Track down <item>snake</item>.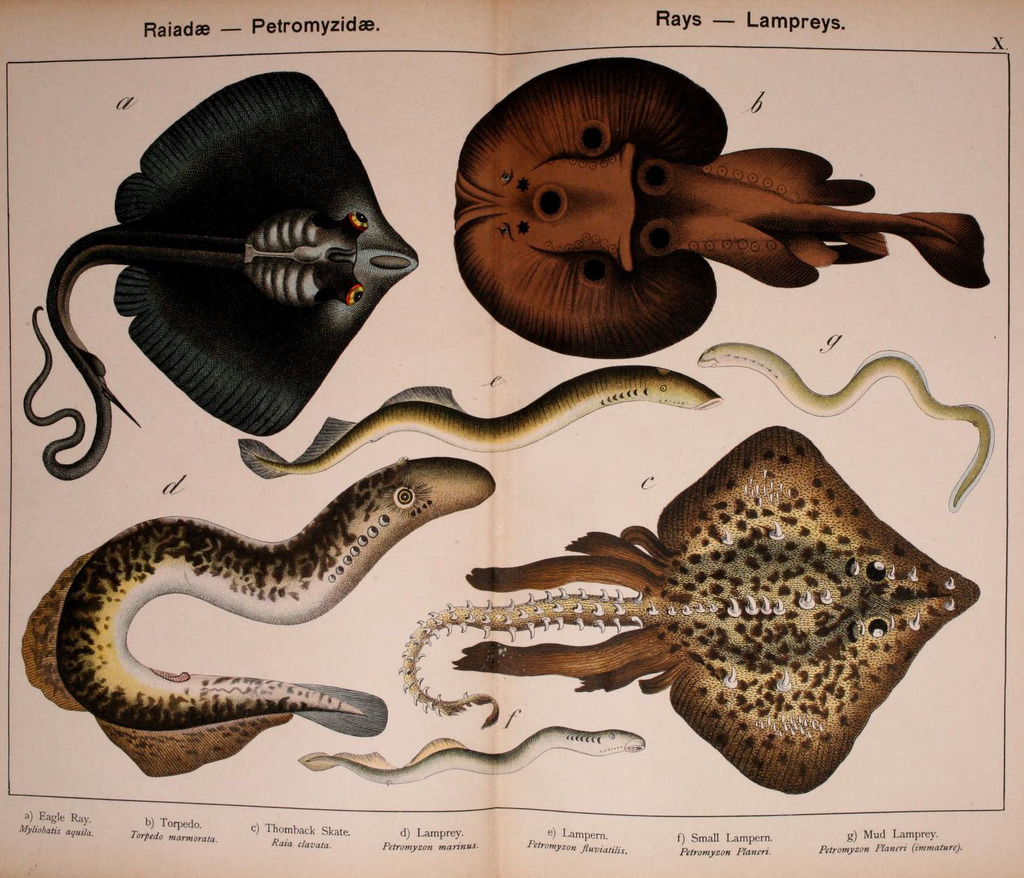
Tracked to 701,340,993,515.
